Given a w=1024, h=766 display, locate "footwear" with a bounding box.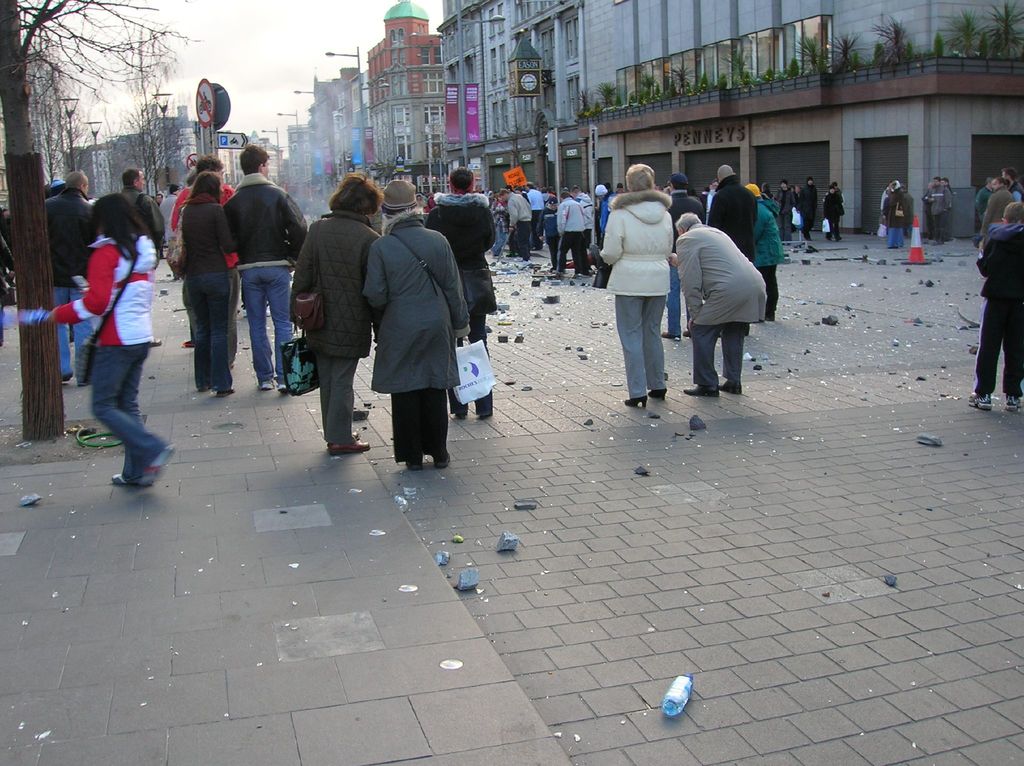
Located: left=60, top=373, right=70, bottom=380.
